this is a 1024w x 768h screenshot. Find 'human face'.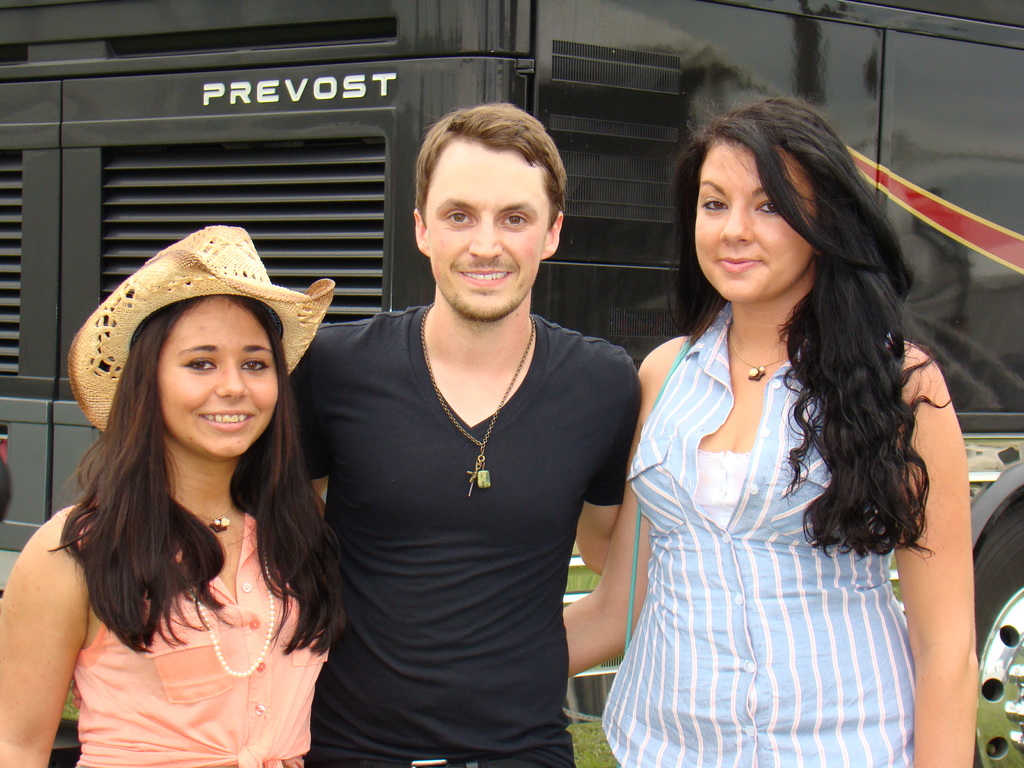
Bounding box: box(429, 144, 546, 321).
